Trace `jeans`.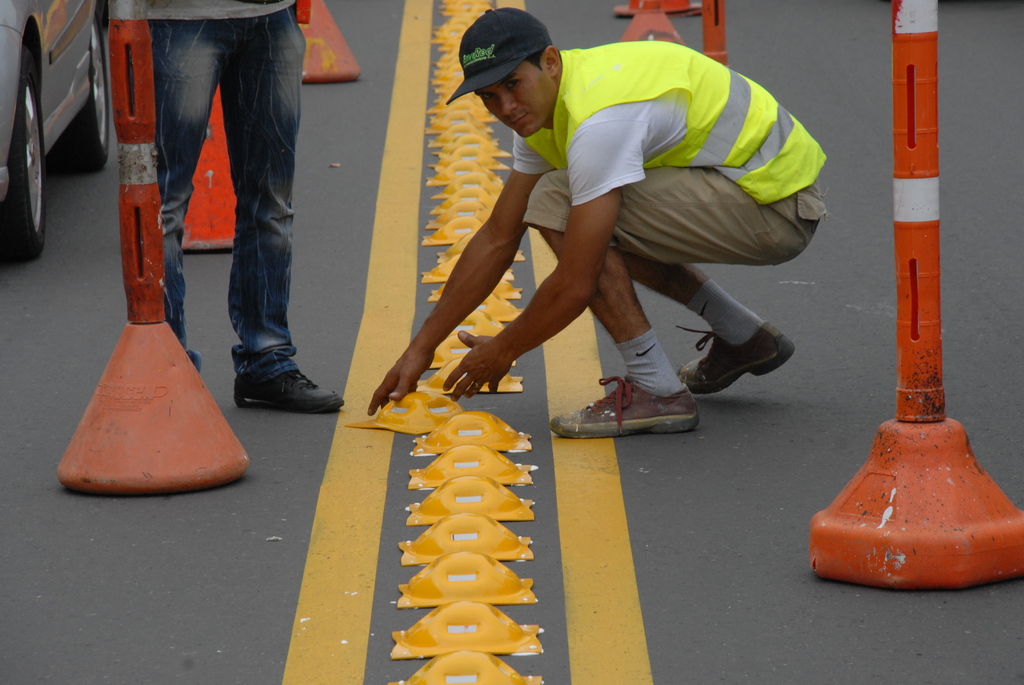
Traced to l=129, t=0, r=303, b=393.
